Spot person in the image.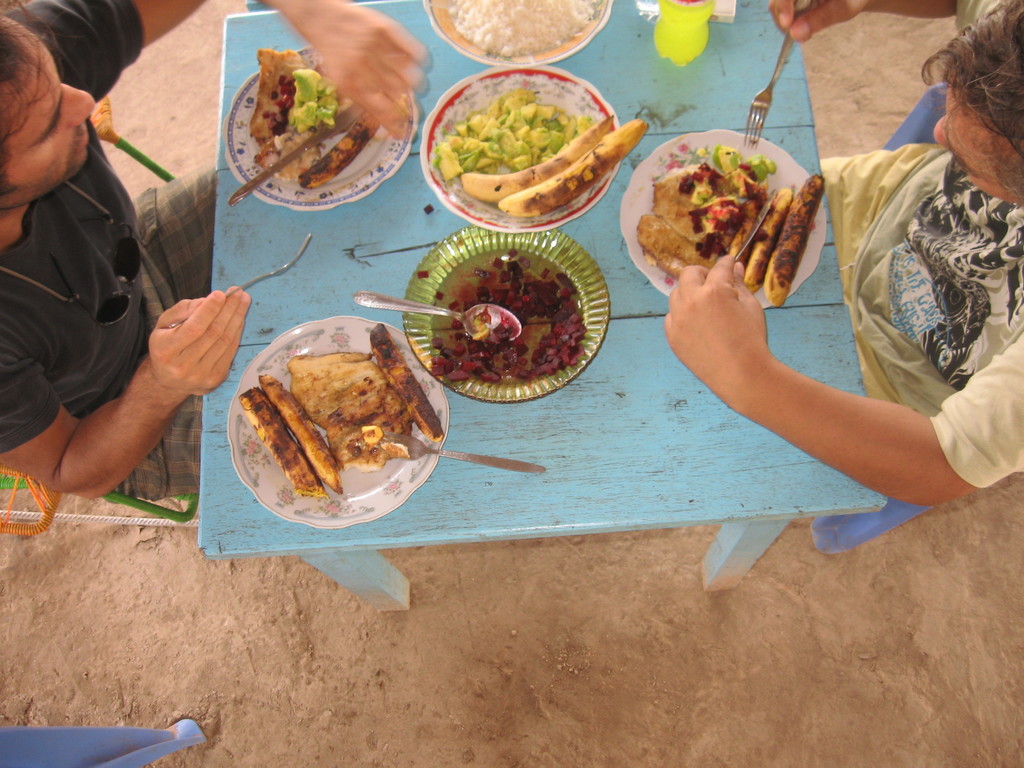
person found at select_region(666, 0, 1023, 515).
